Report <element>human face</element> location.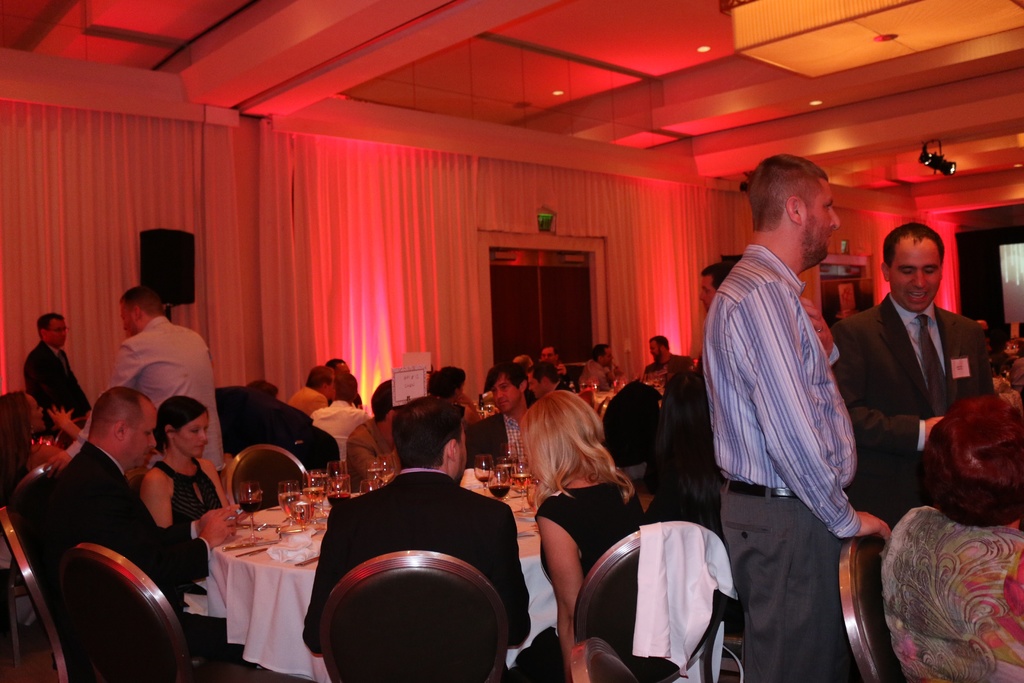
Report: box(493, 375, 522, 416).
